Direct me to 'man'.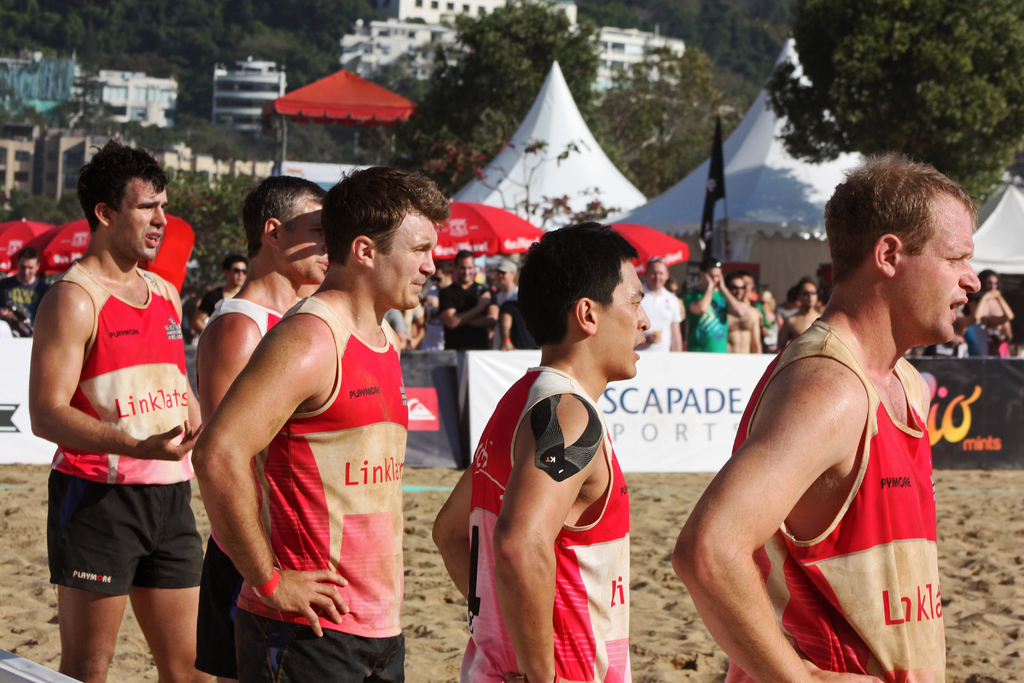
Direction: x1=27, y1=136, x2=205, y2=675.
